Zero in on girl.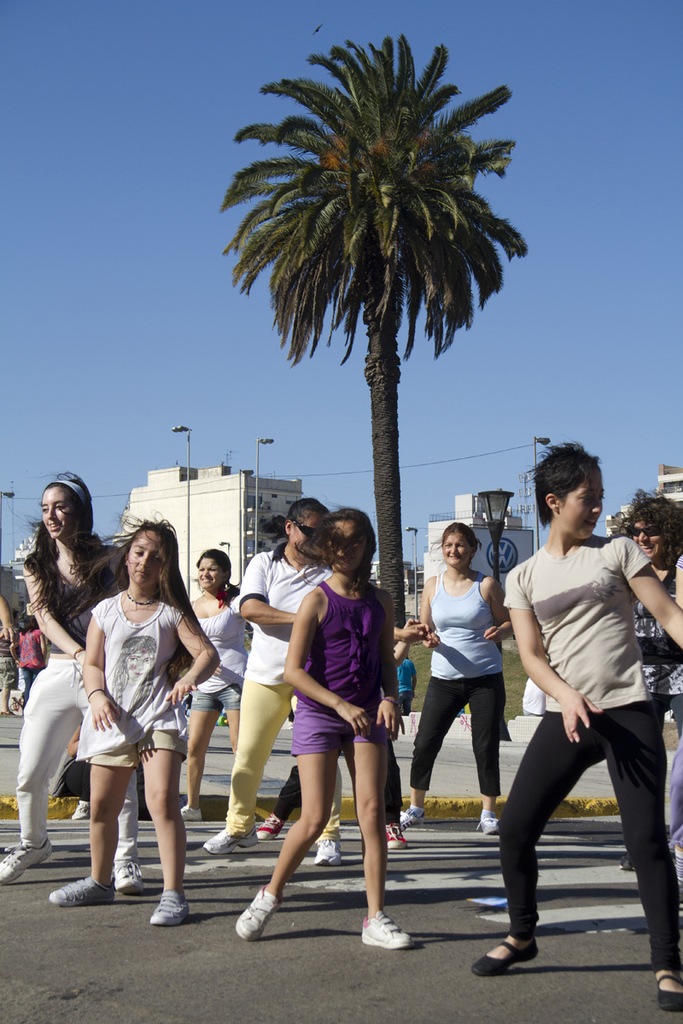
Zeroed in: bbox=(471, 439, 682, 1012).
